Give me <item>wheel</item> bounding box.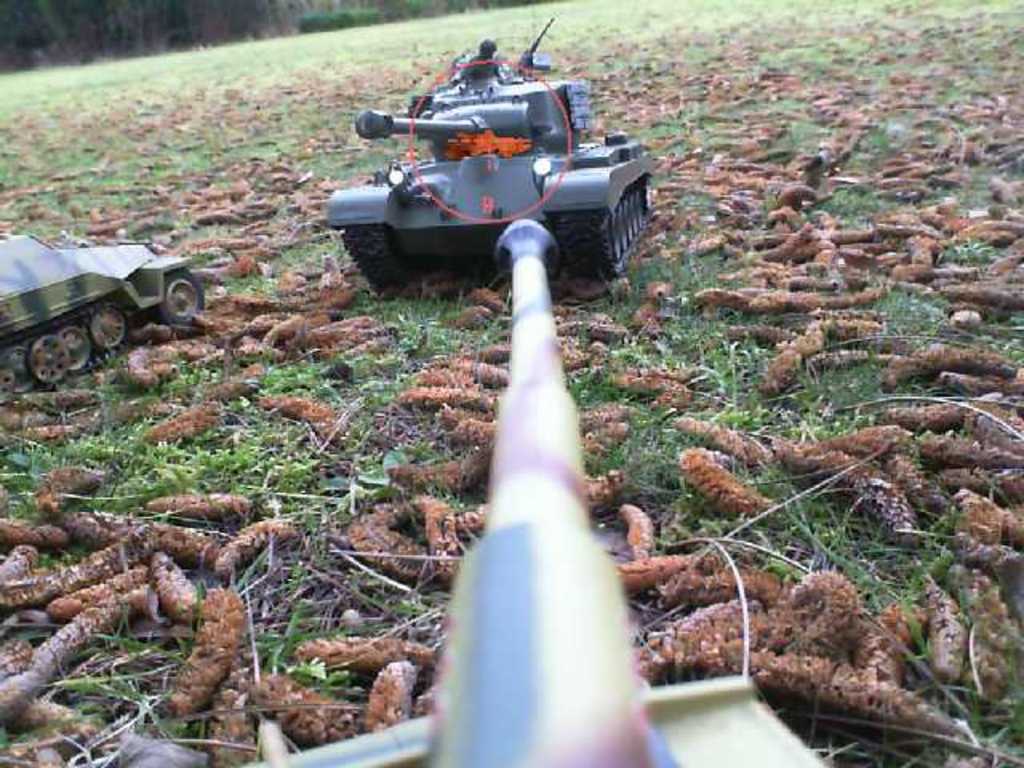
[x1=56, y1=323, x2=98, y2=371].
